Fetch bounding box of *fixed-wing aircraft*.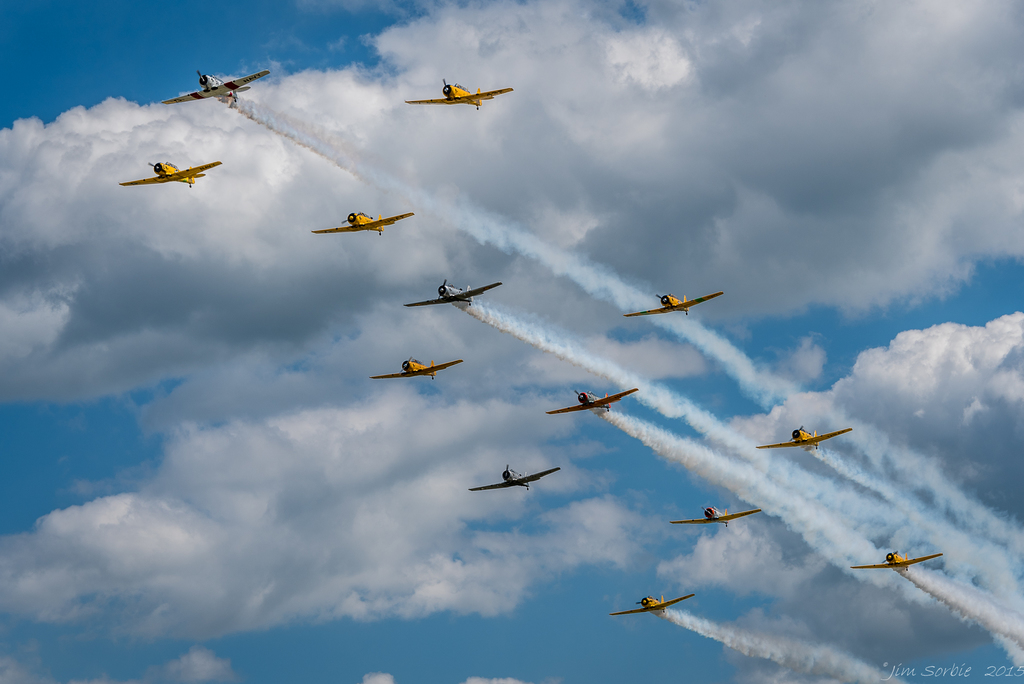
Bbox: [x1=403, y1=81, x2=514, y2=109].
